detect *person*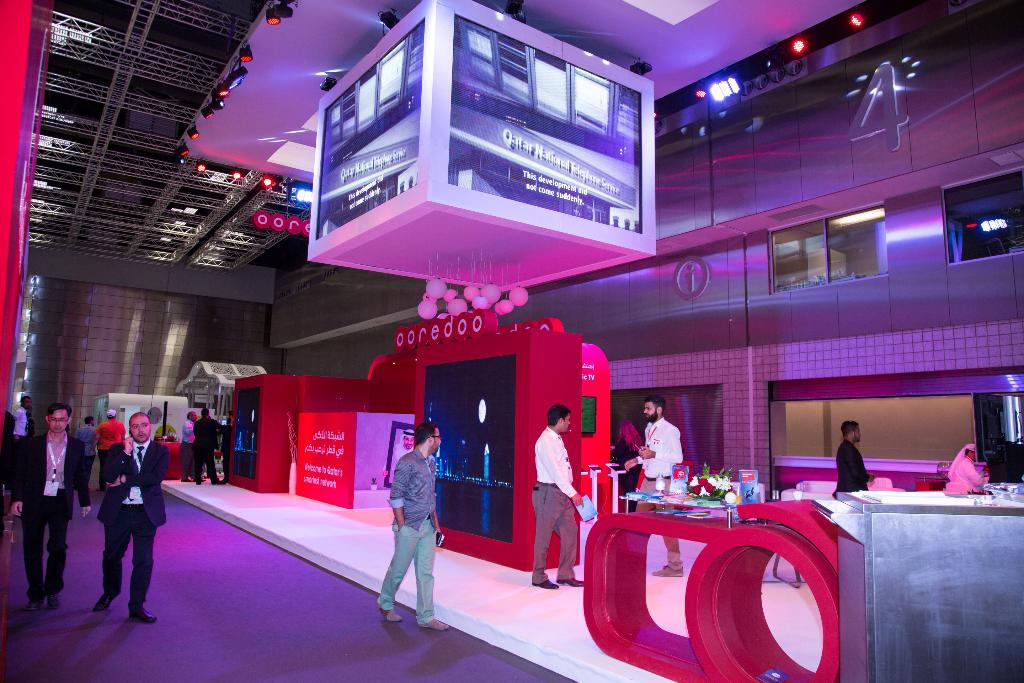
{"x1": 375, "y1": 419, "x2": 448, "y2": 630}
